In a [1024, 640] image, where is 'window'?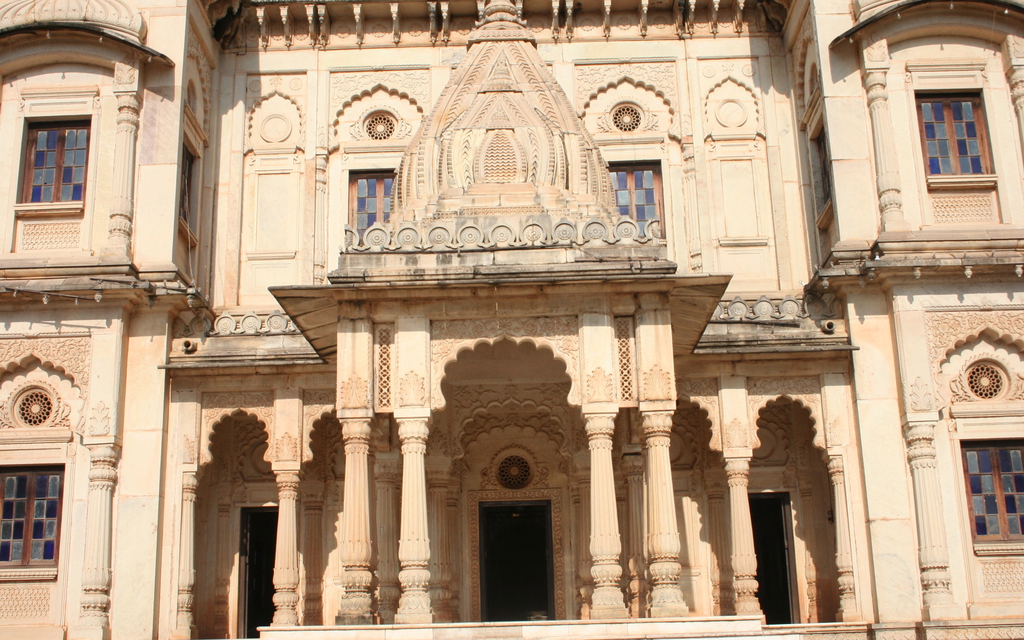
[349, 168, 399, 239].
